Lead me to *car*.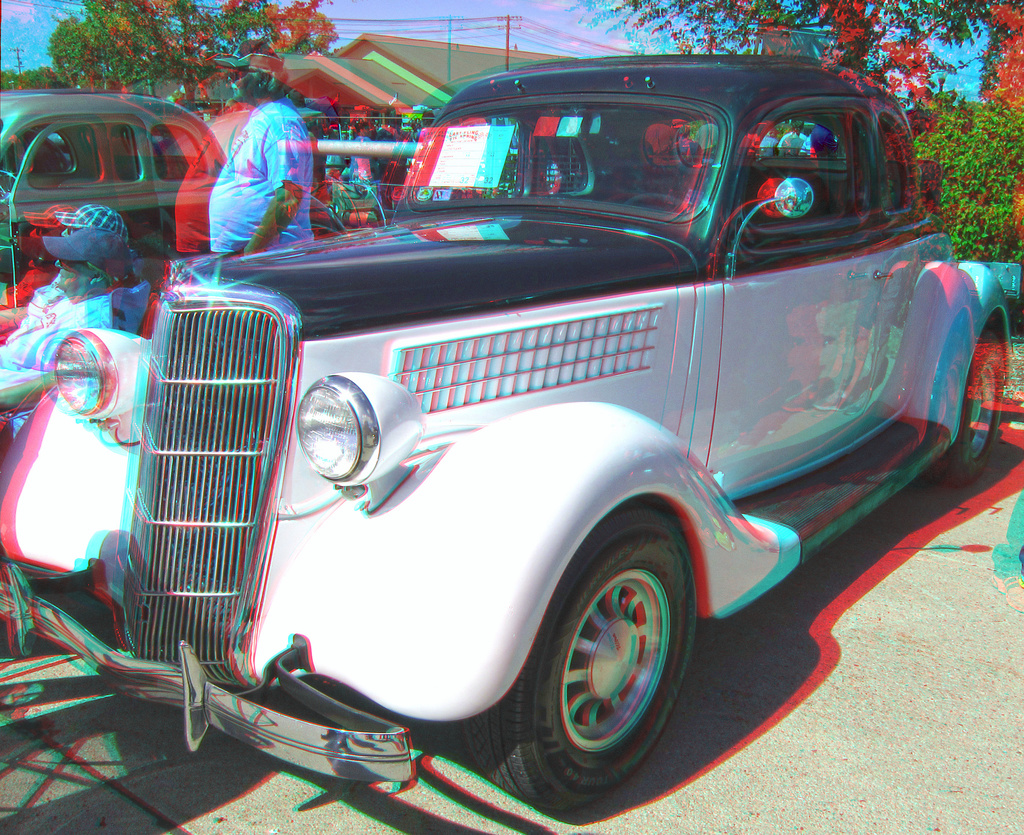
Lead to 0, 82, 230, 281.
